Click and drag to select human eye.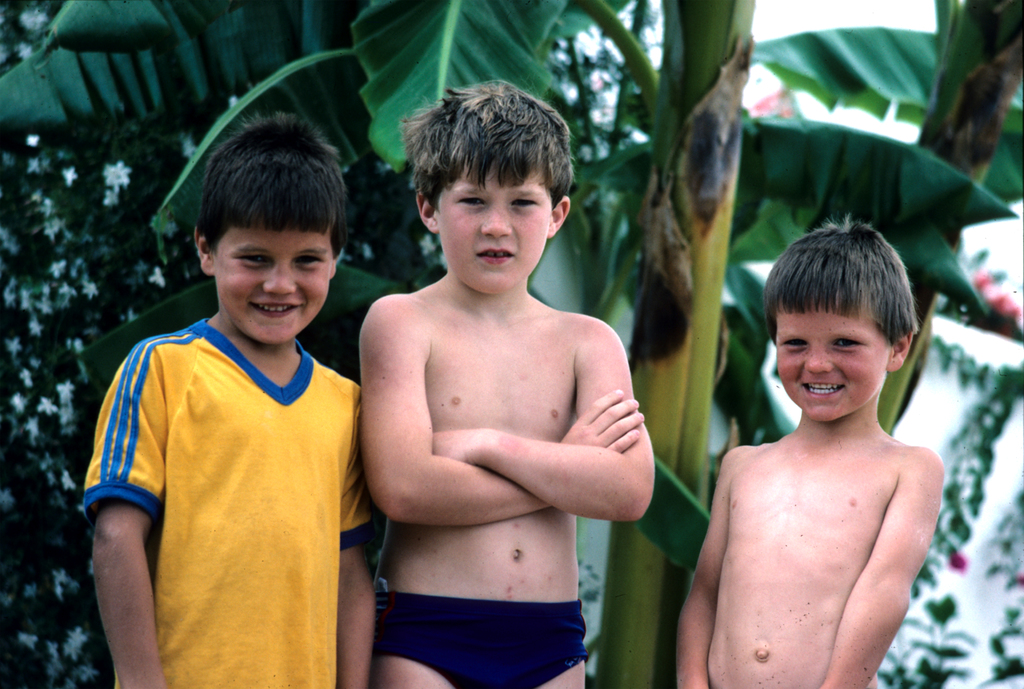
Selection: (left=507, top=187, right=545, bottom=213).
